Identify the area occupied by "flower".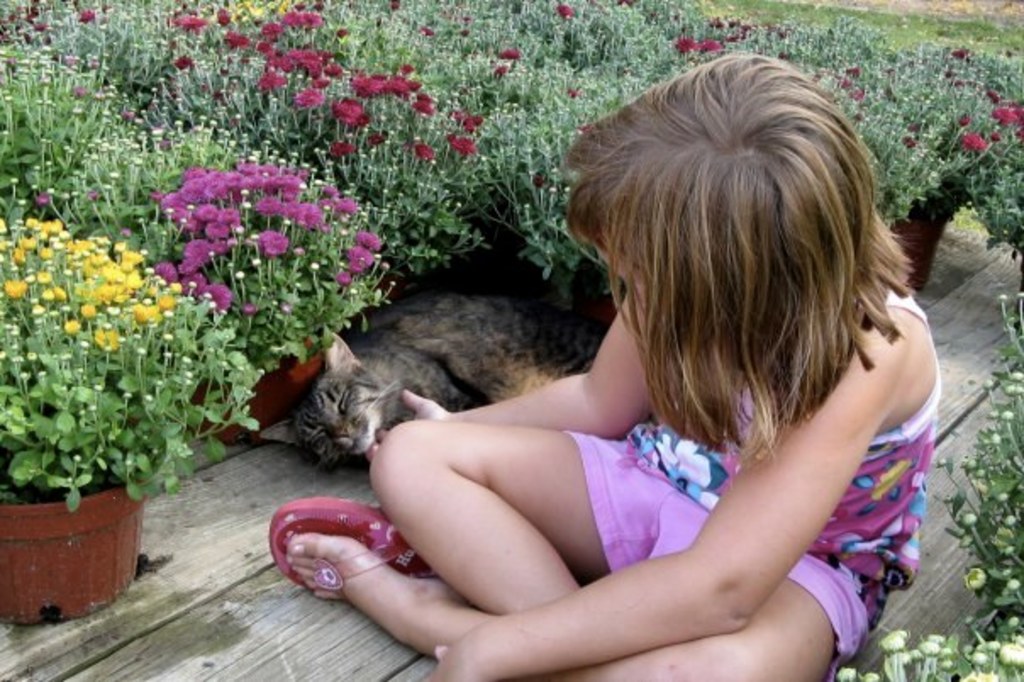
Area: [834, 63, 858, 81].
